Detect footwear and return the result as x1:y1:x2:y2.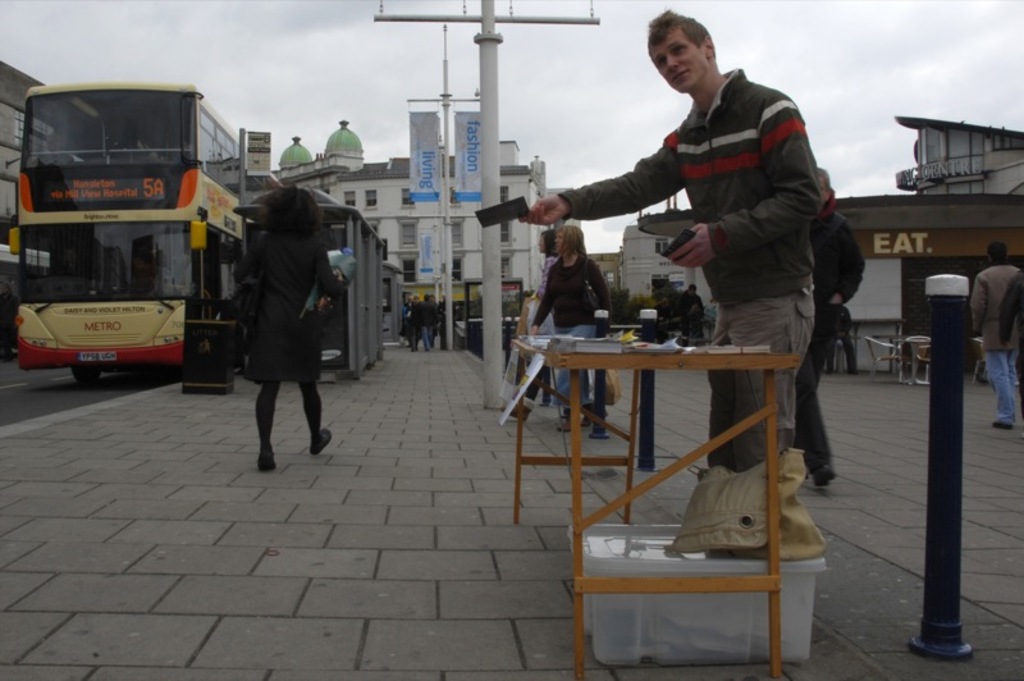
588:416:604:435.
